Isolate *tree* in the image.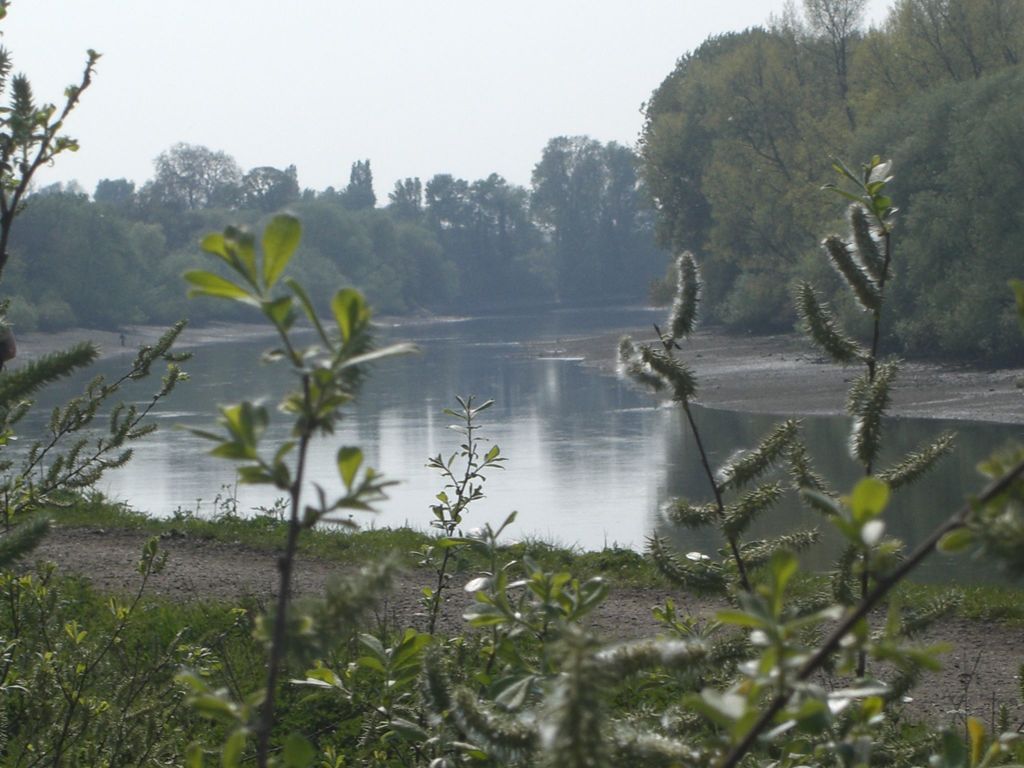
Isolated region: 802, 0, 869, 97.
